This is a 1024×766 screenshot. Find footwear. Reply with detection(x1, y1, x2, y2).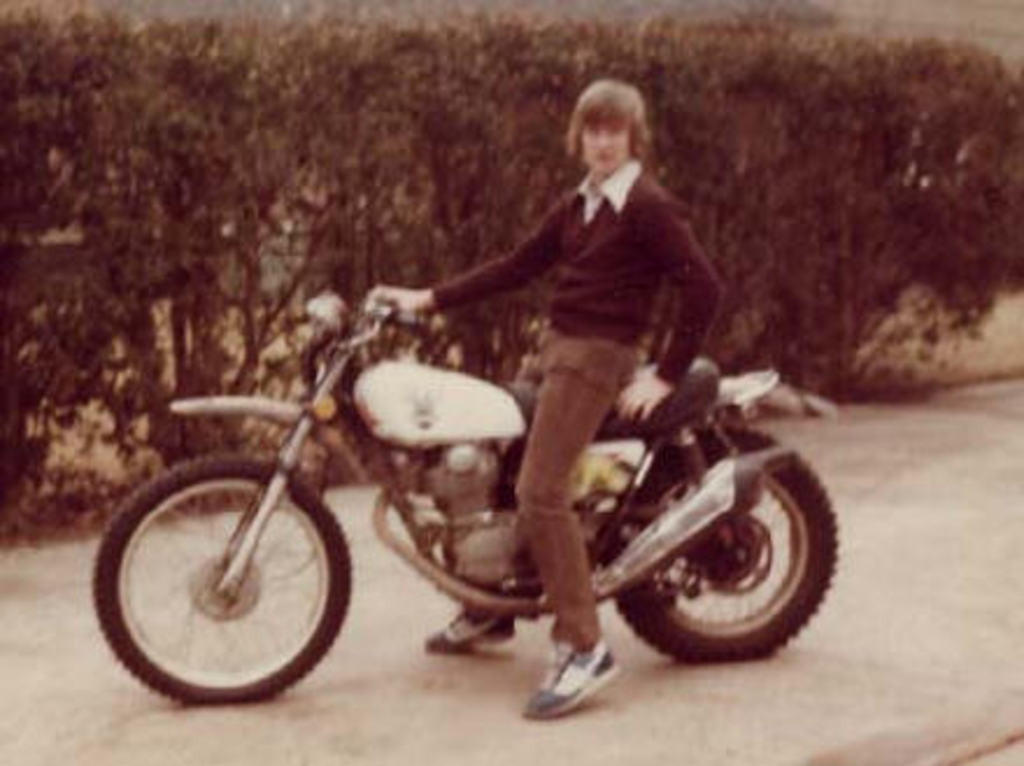
detection(426, 608, 517, 650).
